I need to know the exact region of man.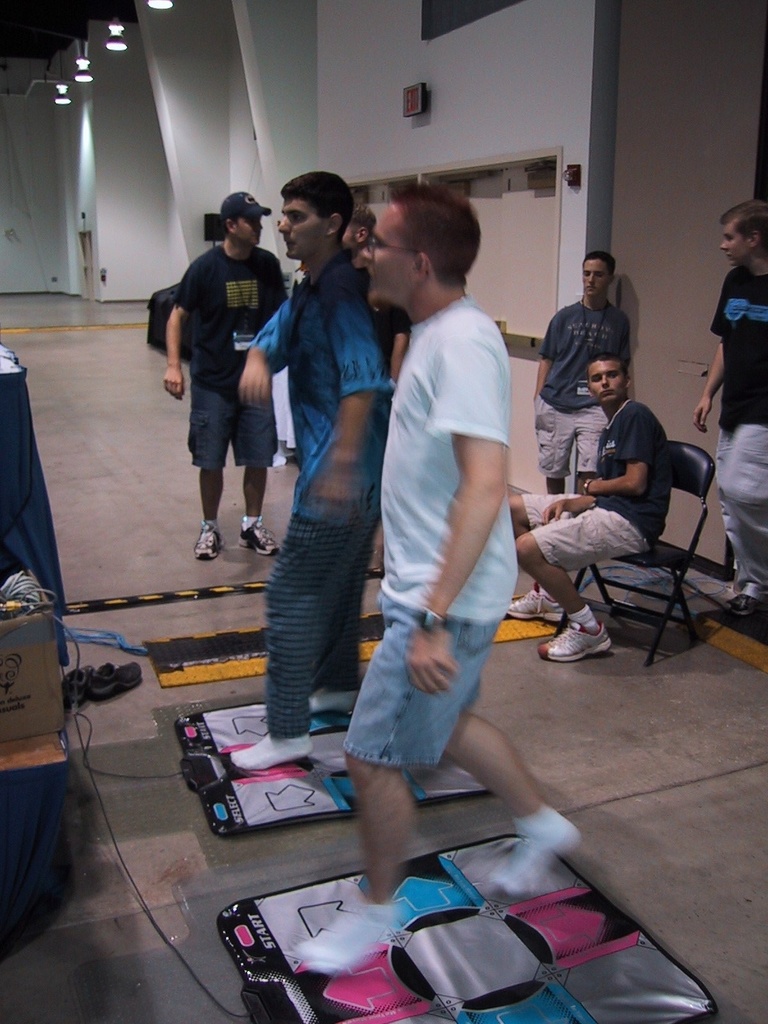
Region: [339,170,551,877].
